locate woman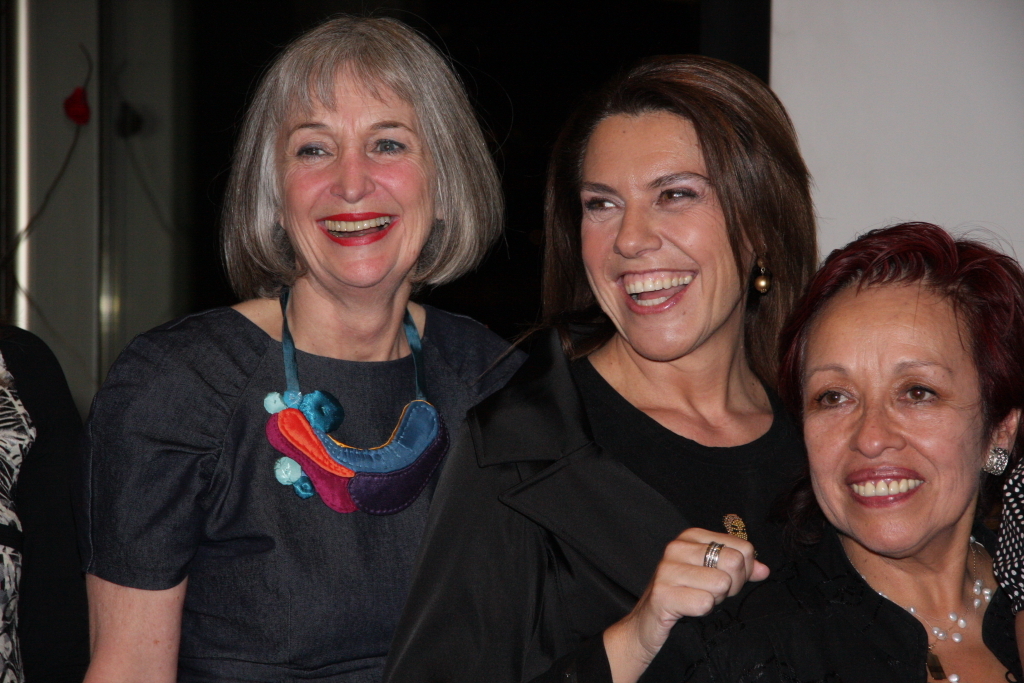
select_region(64, 29, 534, 671)
